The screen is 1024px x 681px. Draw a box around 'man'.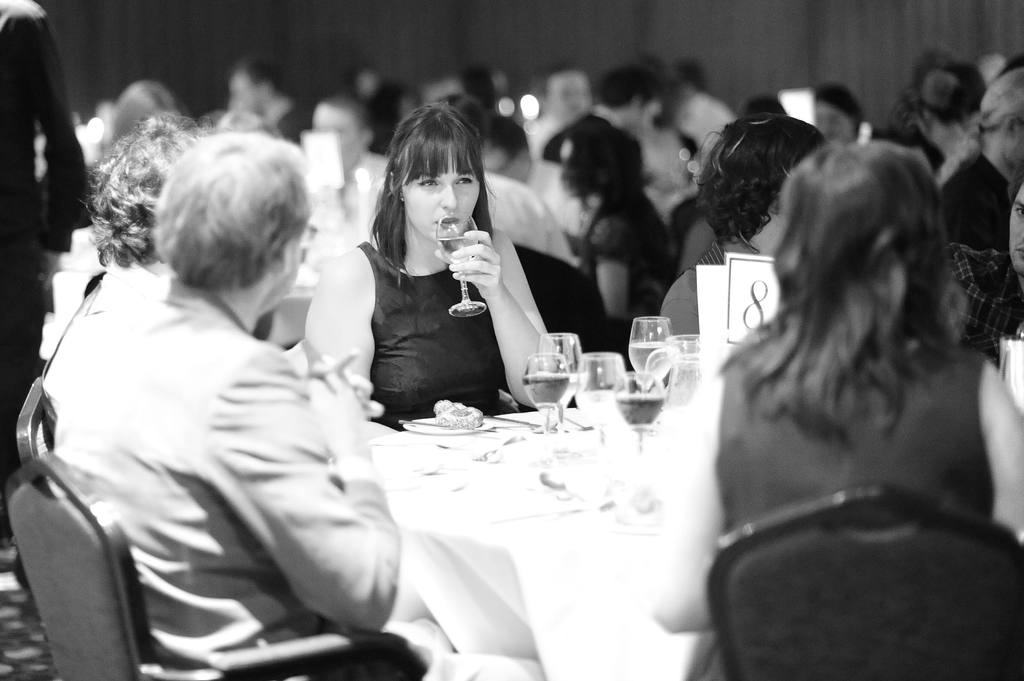
485, 109, 589, 242.
